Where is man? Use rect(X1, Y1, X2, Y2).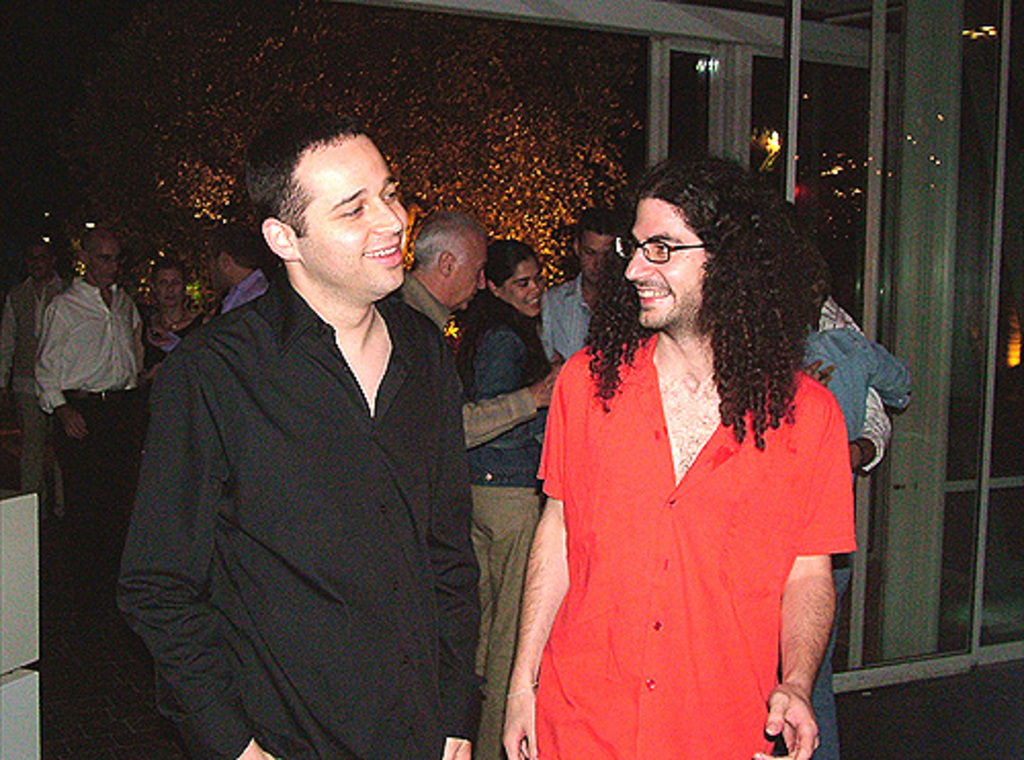
rect(141, 217, 276, 358).
